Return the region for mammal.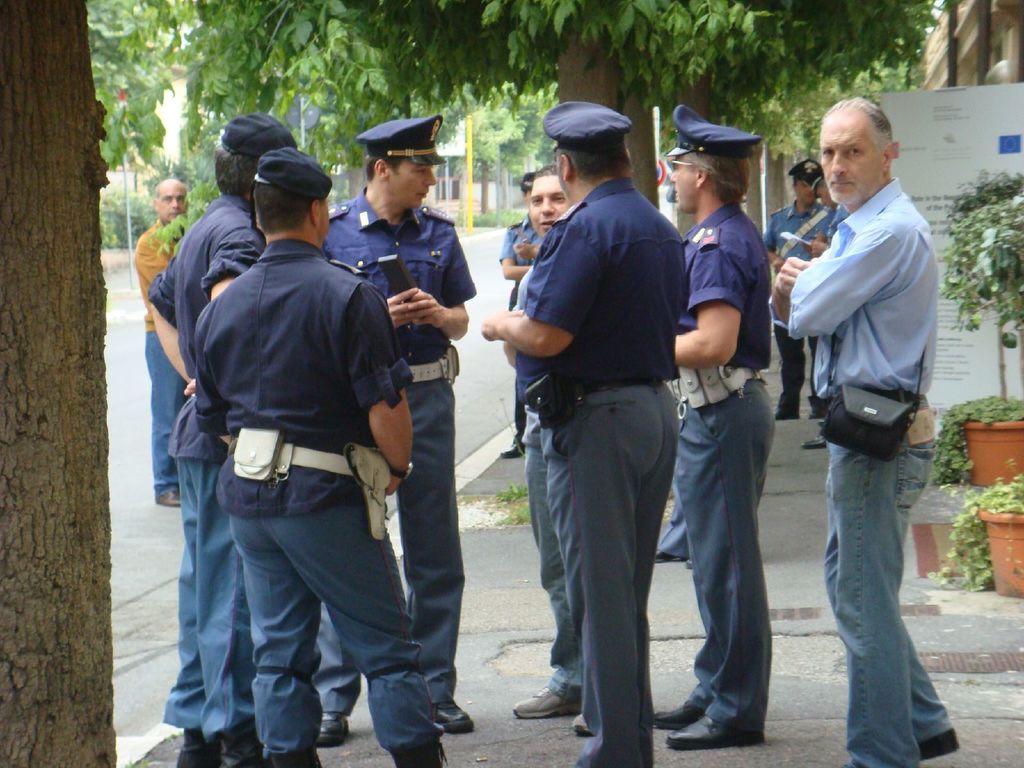
x1=800, y1=181, x2=847, y2=448.
